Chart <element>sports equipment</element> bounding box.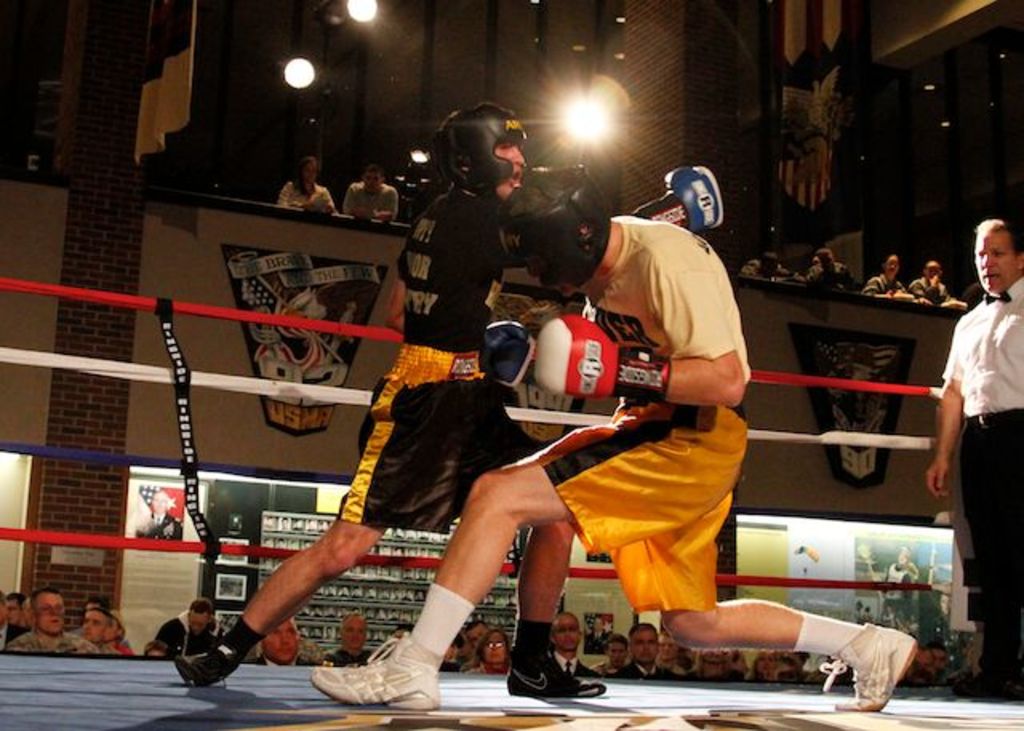
Charted: region(630, 163, 722, 229).
